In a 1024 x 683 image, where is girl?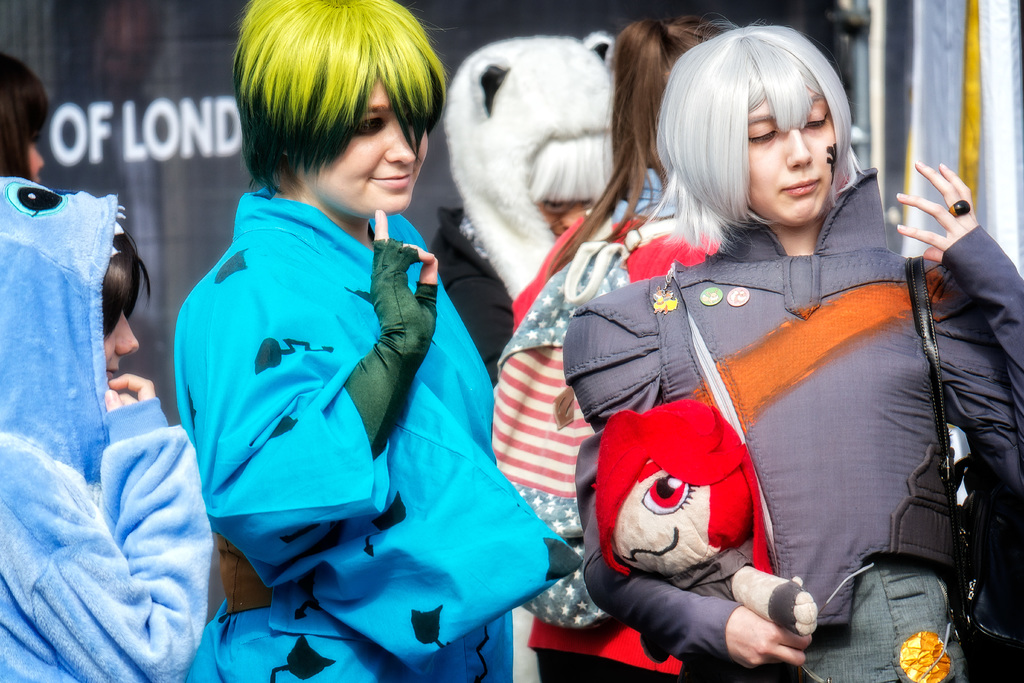
{"x1": 560, "y1": 25, "x2": 1023, "y2": 680}.
